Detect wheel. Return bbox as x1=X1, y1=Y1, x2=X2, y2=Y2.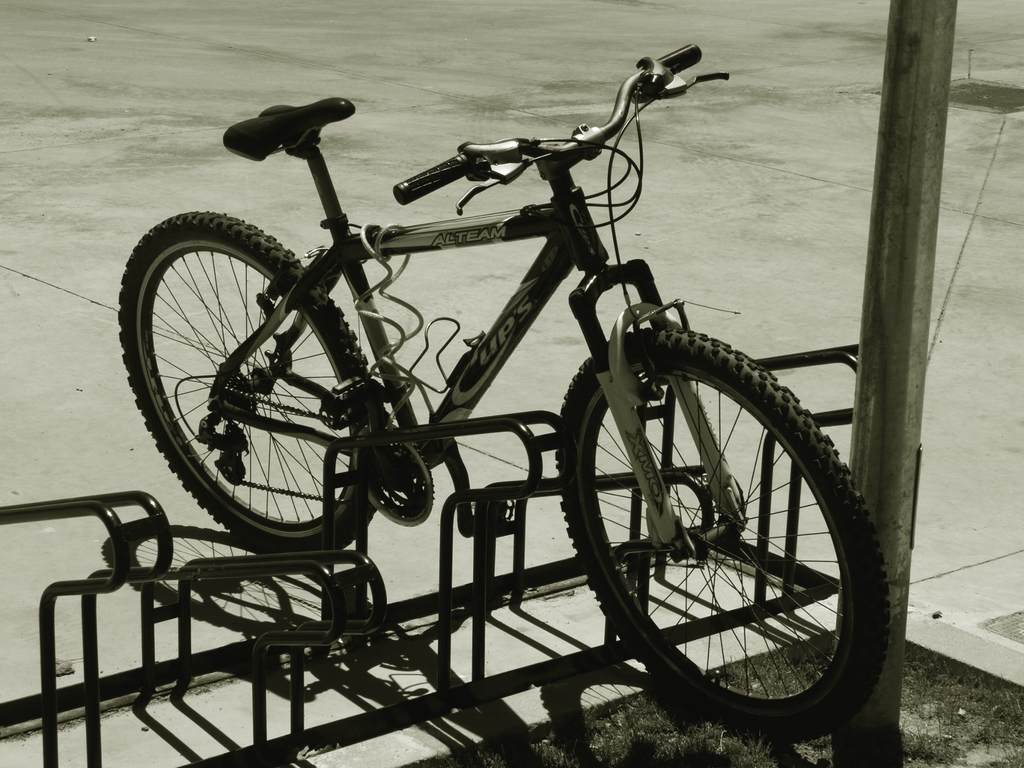
x1=113, y1=209, x2=390, y2=560.
